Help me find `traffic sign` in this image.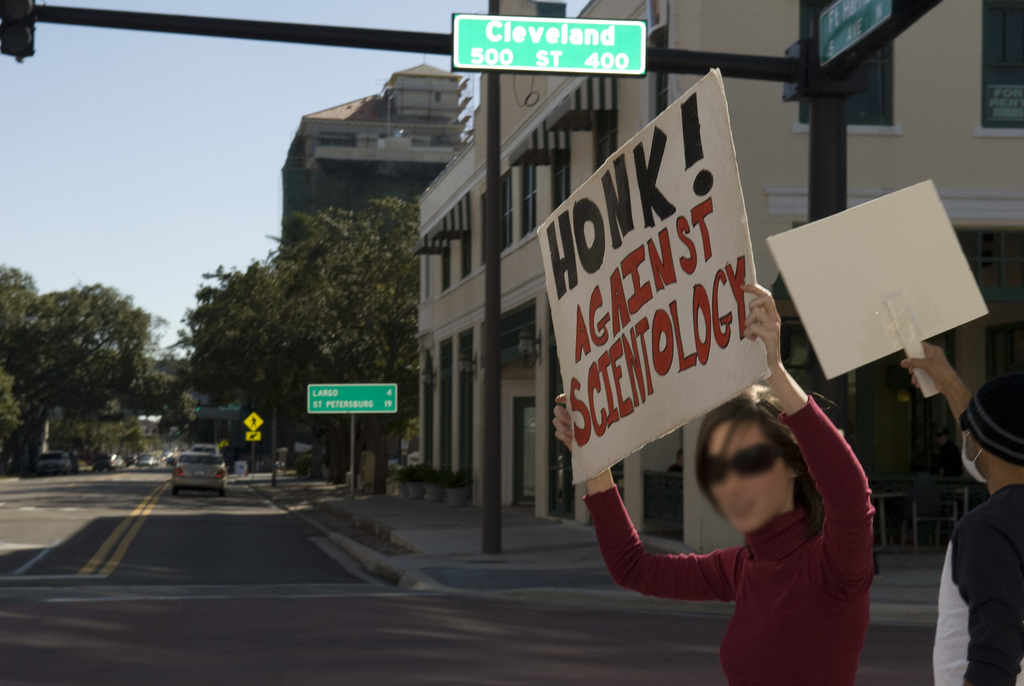
Found it: region(451, 13, 648, 85).
